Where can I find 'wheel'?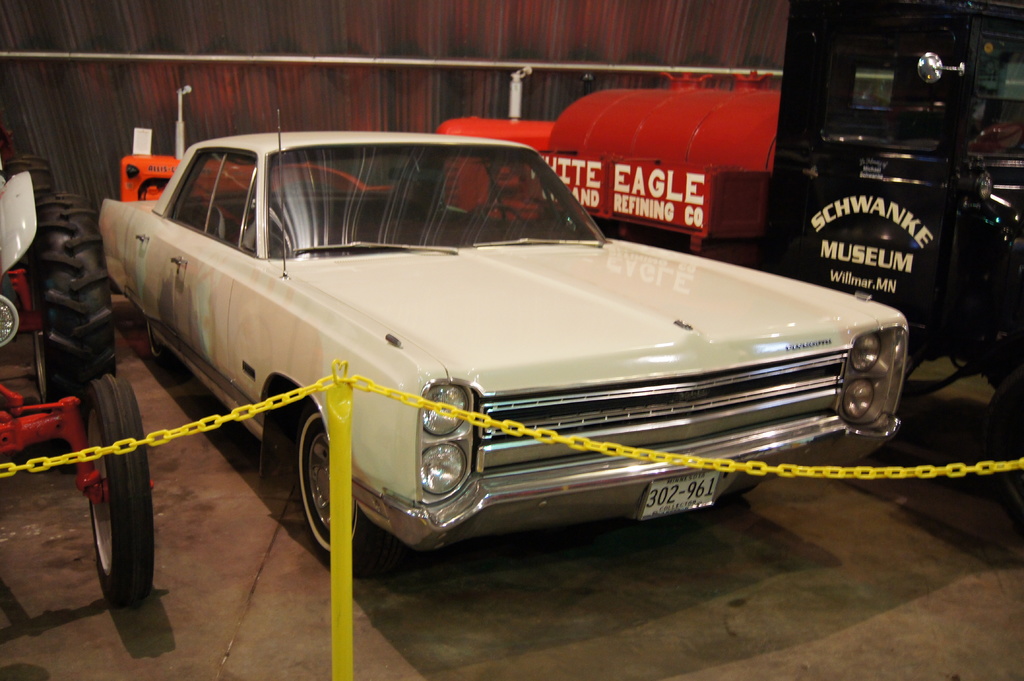
You can find it at <bbox>3, 154, 57, 202</bbox>.
